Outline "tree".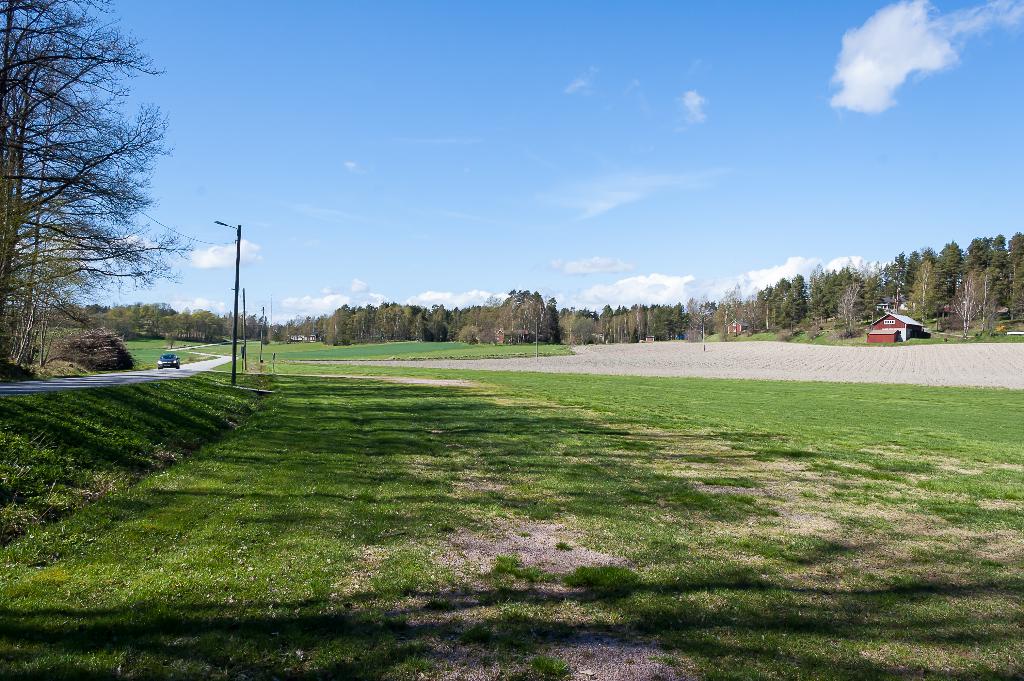
Outline: box=[324, 301, 429, 346].
